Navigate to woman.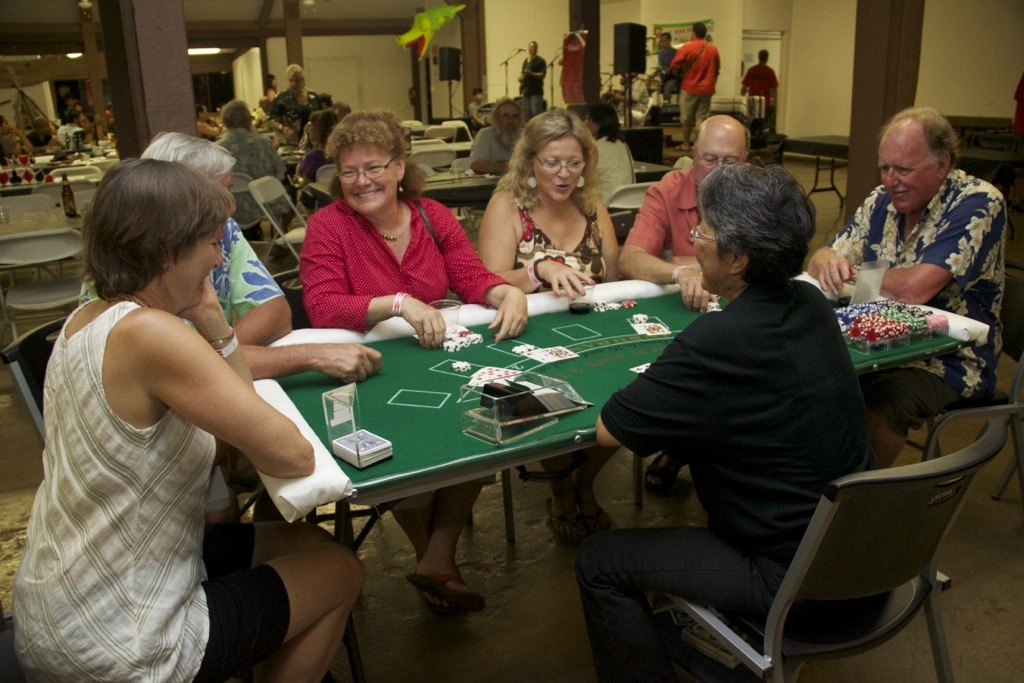
Navigation target: x1=7, y1=153, x2=368, y2=682.
